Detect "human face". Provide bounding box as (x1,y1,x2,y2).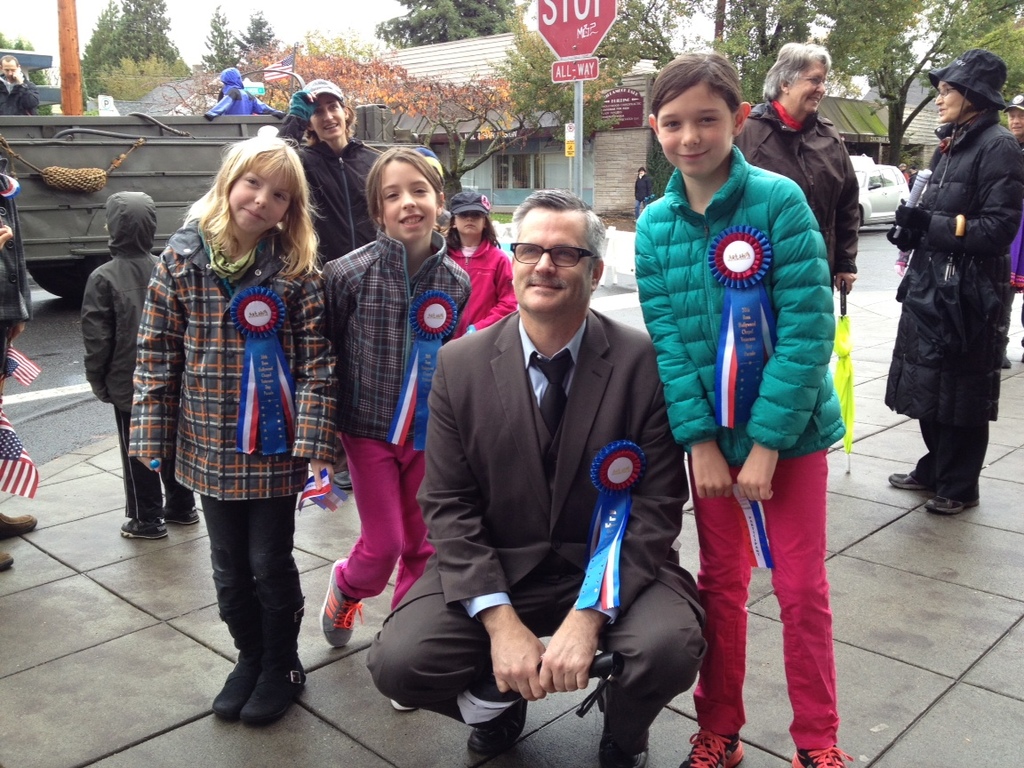
(384,158,436,240).
